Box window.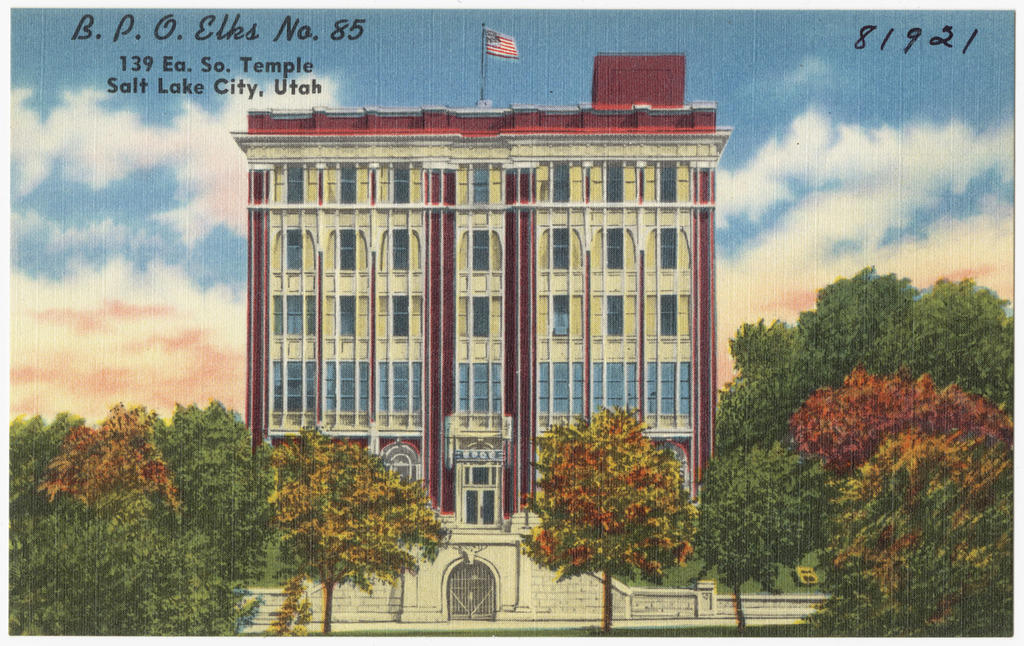
x1=532, y1=156, x2=602, y2=209.
